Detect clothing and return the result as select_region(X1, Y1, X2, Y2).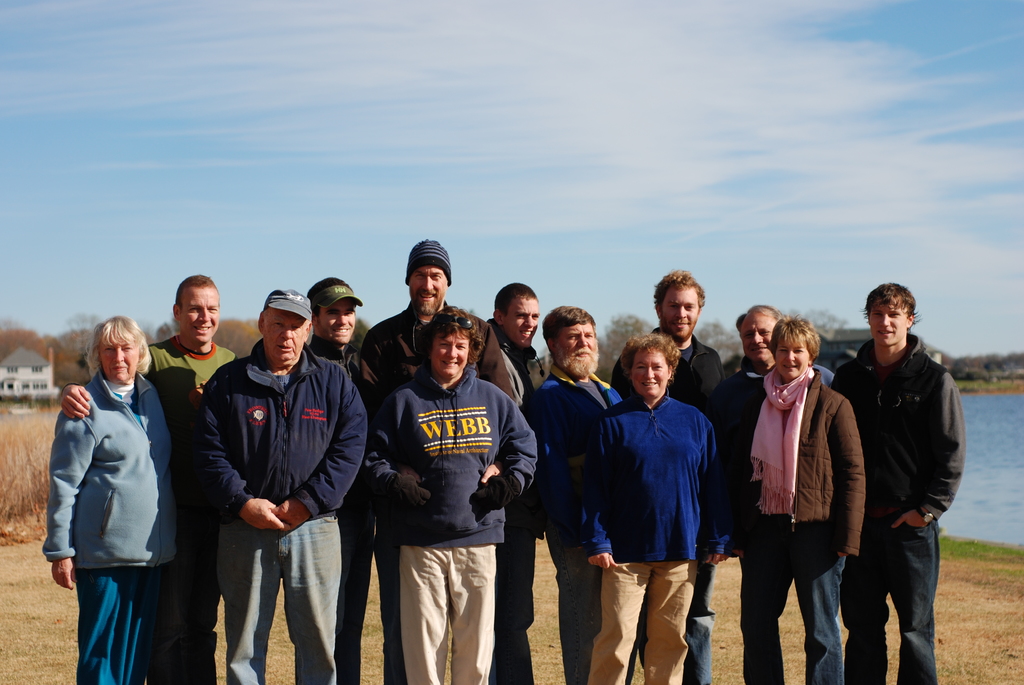
select_region(728, 362, 834, 572).
